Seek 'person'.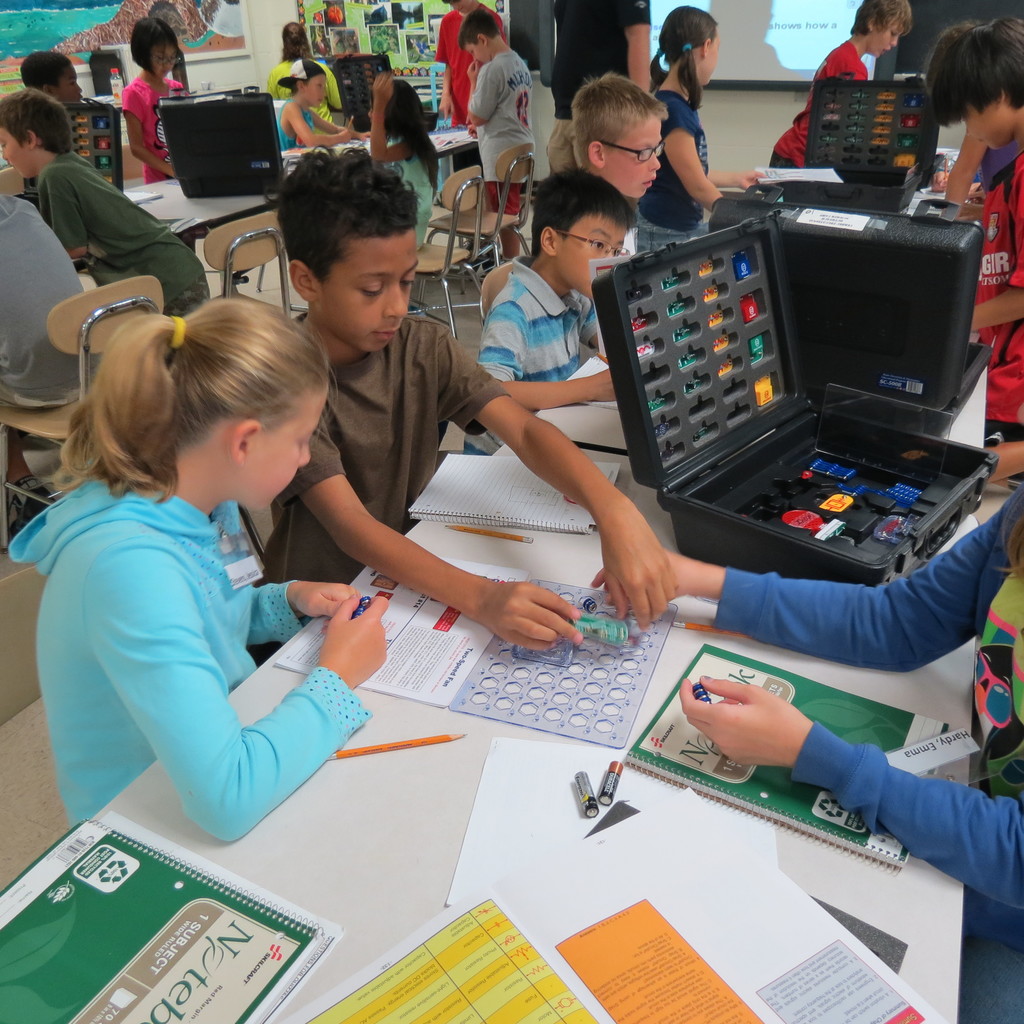
region(593, 478, 1023, 917).
